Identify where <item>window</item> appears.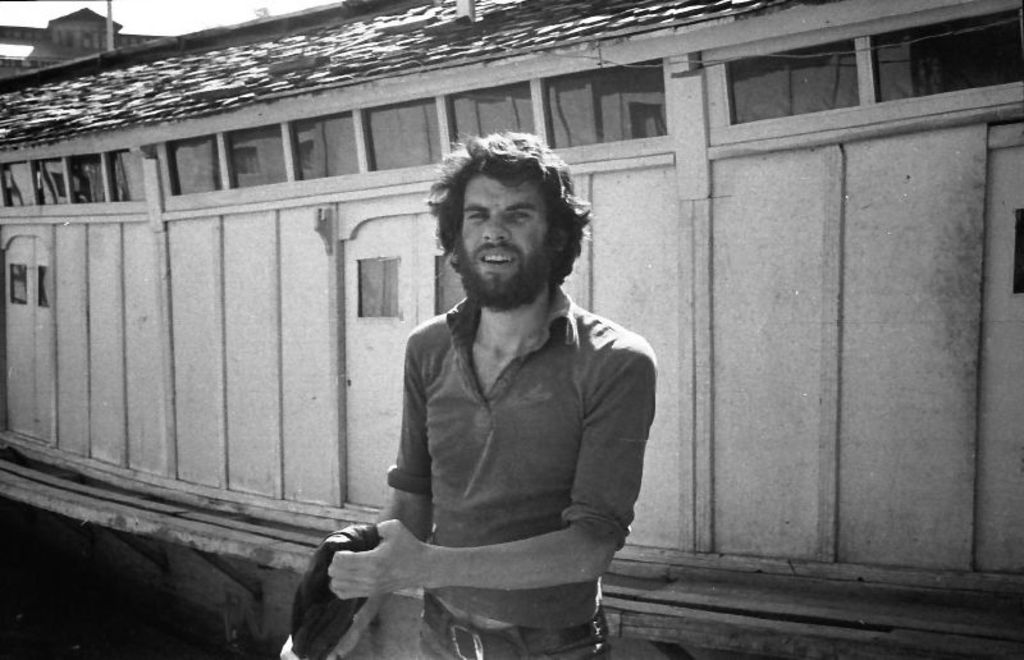
Appears at region(102, 148, 143, 203).
